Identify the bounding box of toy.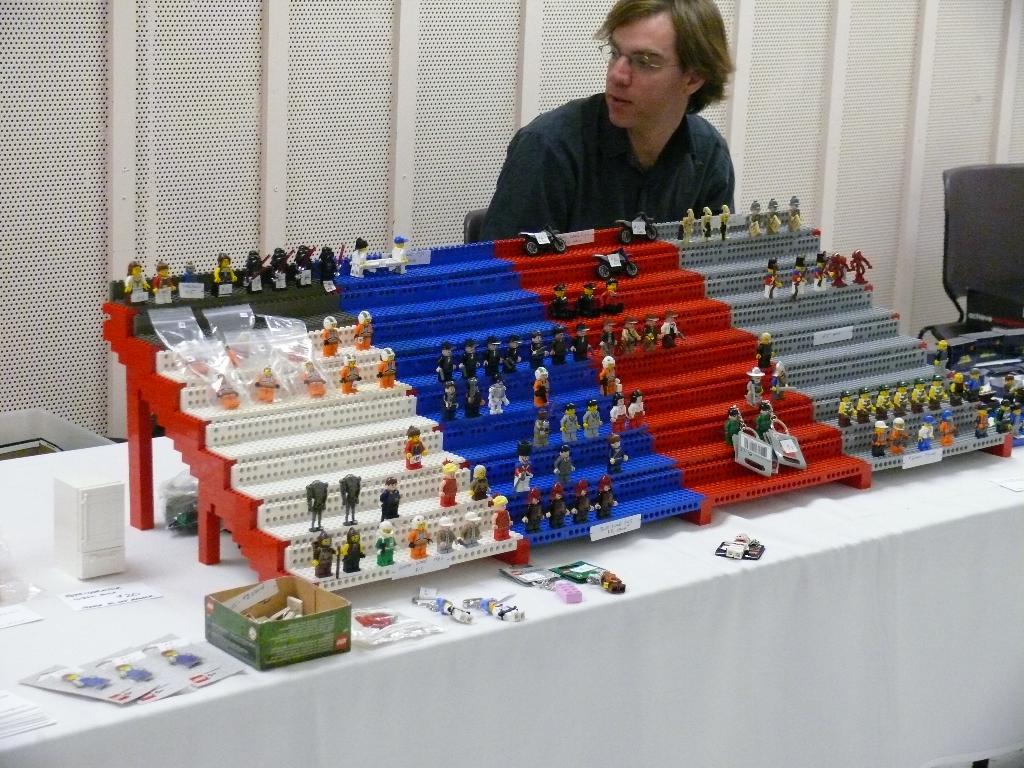
[716, 203, 729, 234].
